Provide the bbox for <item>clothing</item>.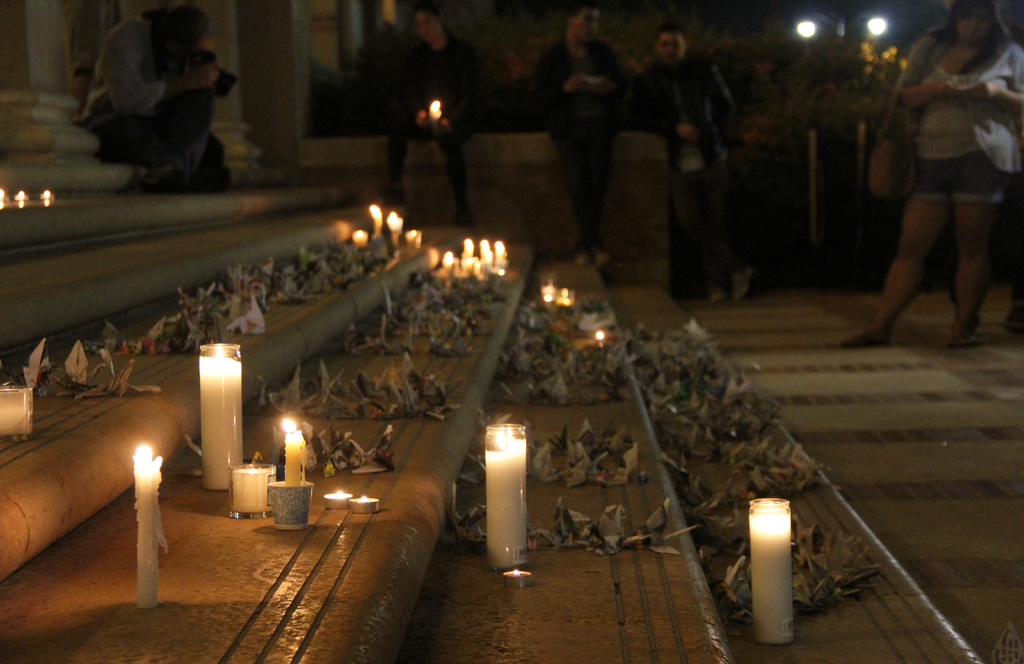
left=72, top=9, right=224, bottom=169.
